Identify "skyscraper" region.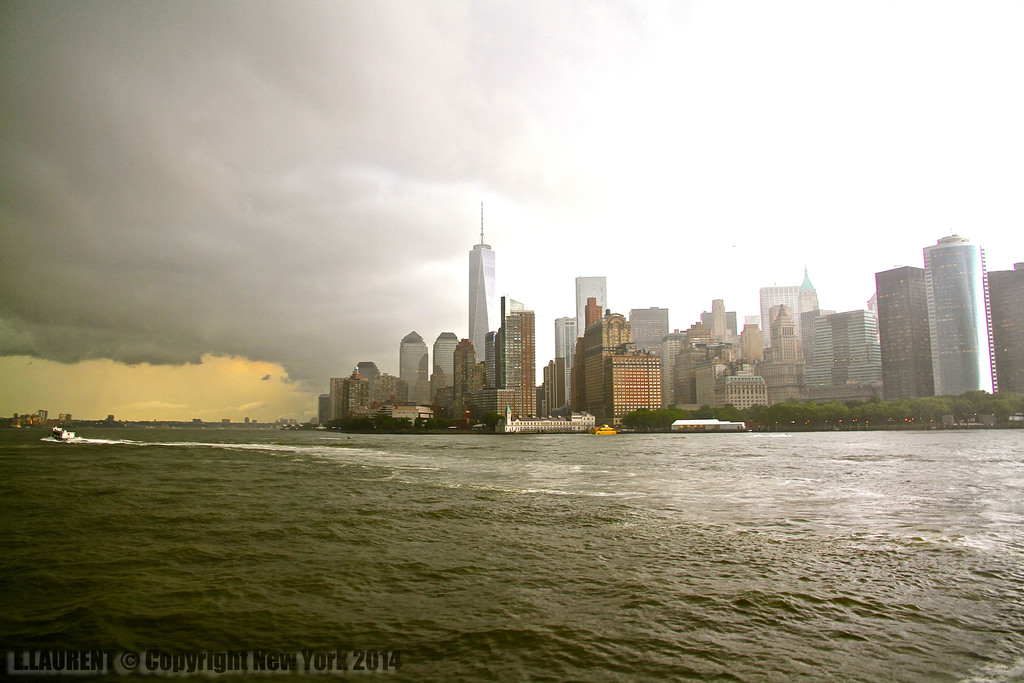
Region: crop(575, 278, 609, 340).
